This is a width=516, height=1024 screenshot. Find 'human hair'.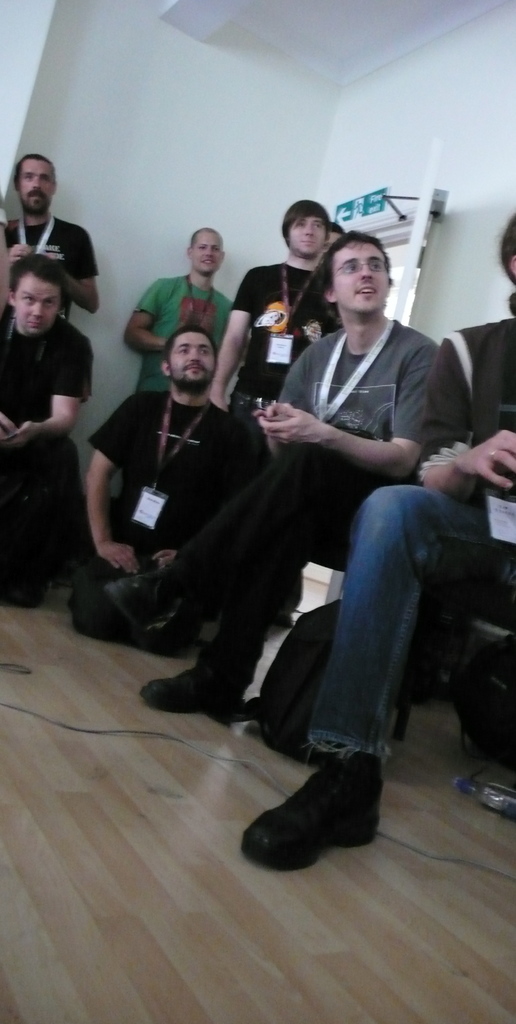
Bounding box: x1=13, y1=152, x2=49, y2=182.
